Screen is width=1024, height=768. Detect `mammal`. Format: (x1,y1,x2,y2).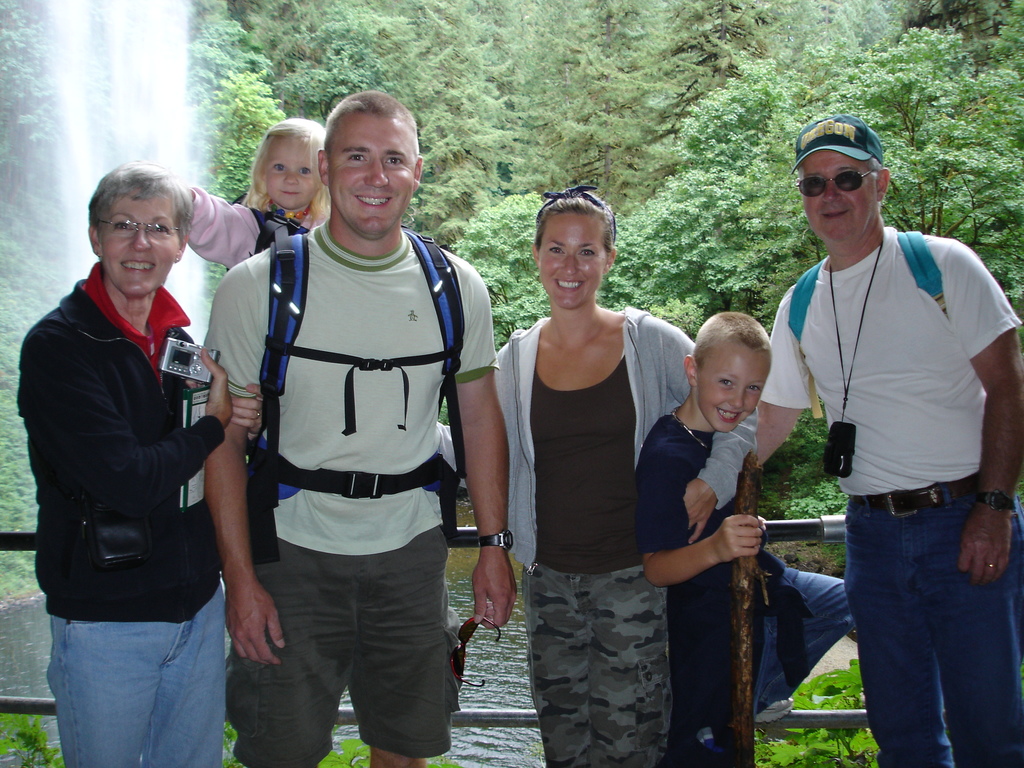
(434,184,765,767).
